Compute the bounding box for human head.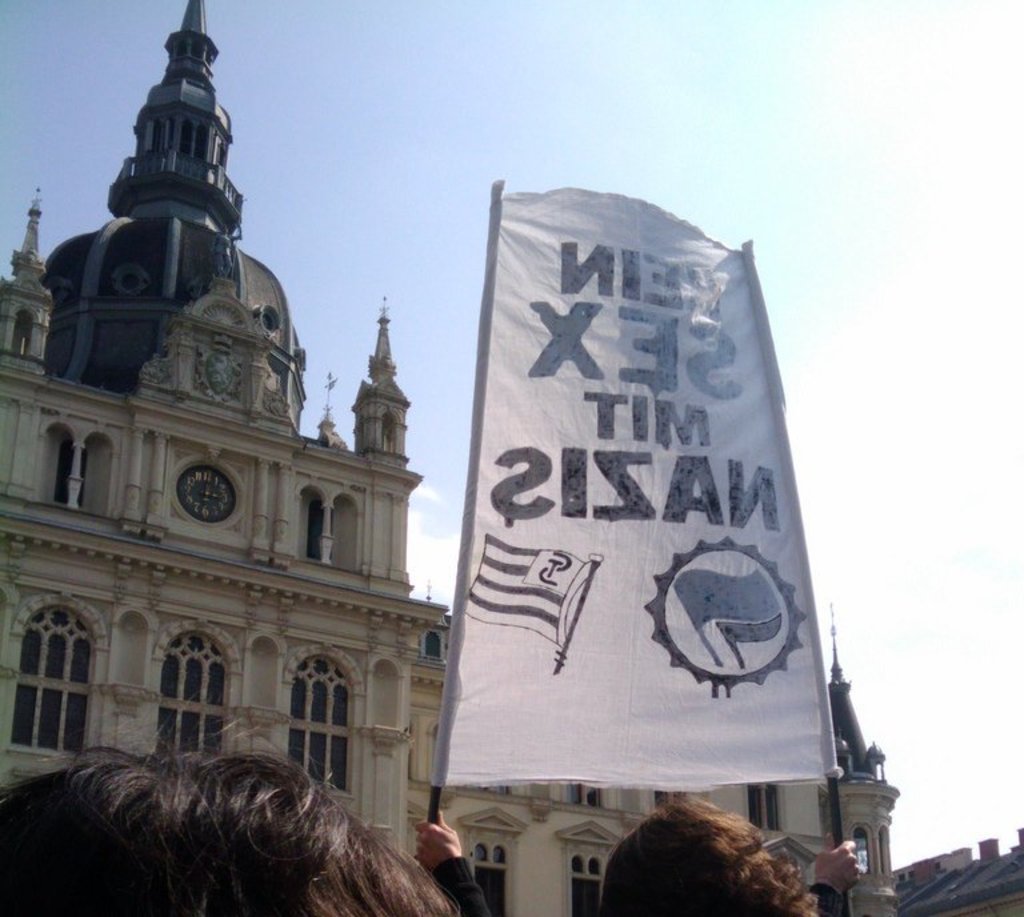
596 797 817 916.
